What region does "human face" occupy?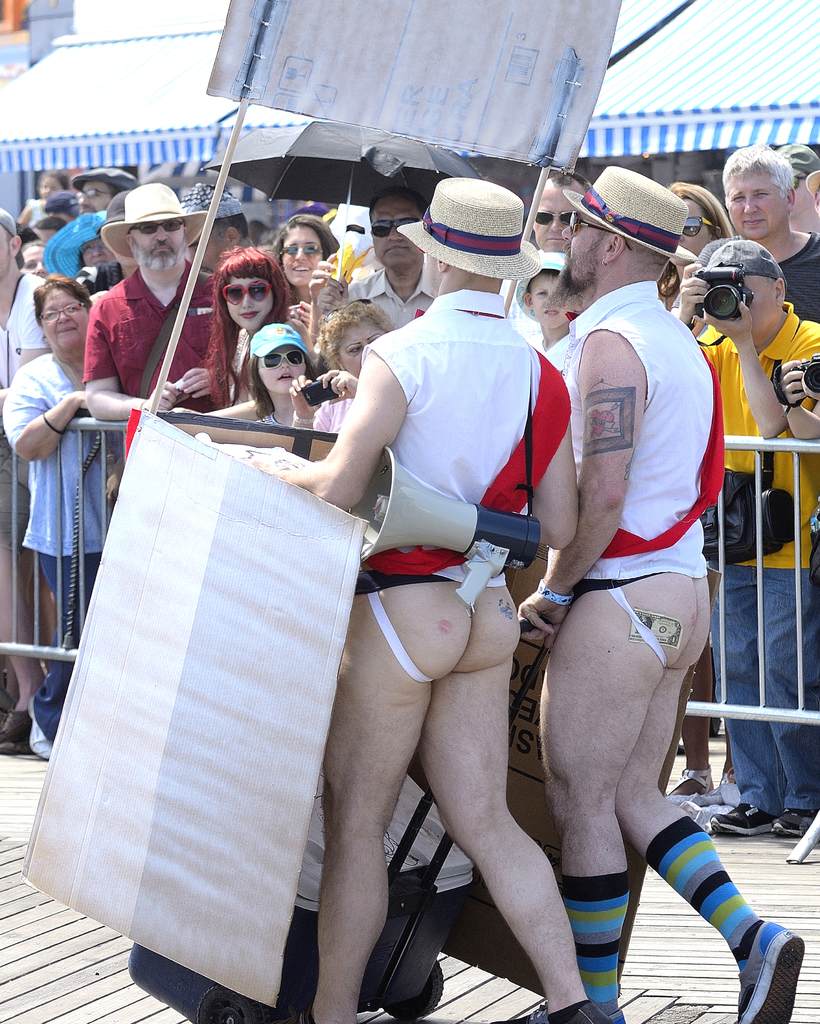
crop(527, 176, 582, 246).
